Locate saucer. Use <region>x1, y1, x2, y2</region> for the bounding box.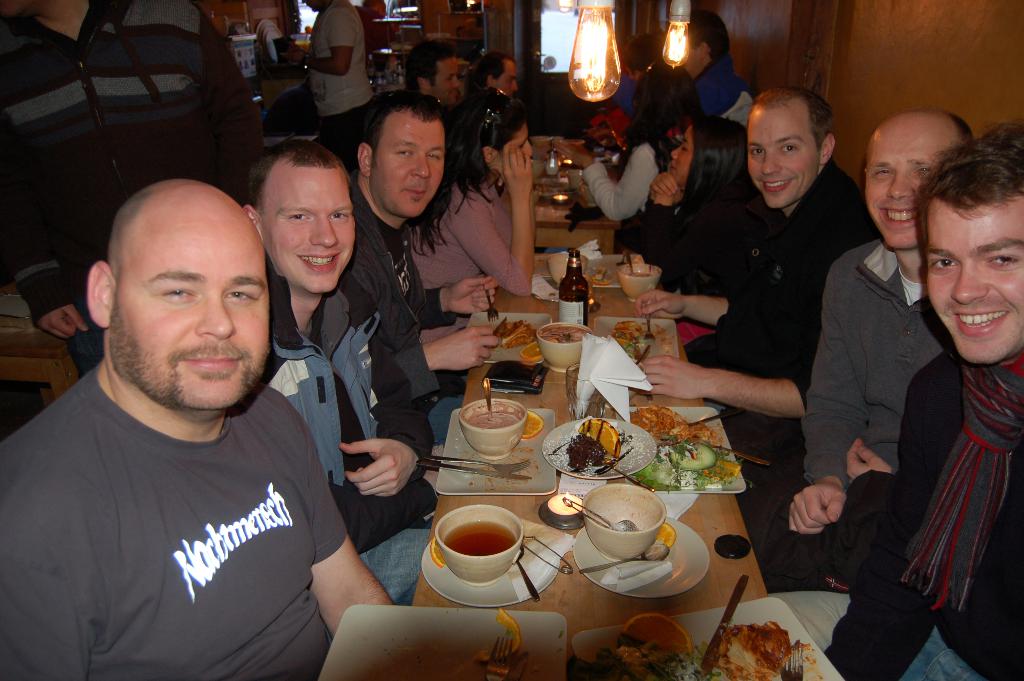
<region>419, 537, 561, 607</region>.
